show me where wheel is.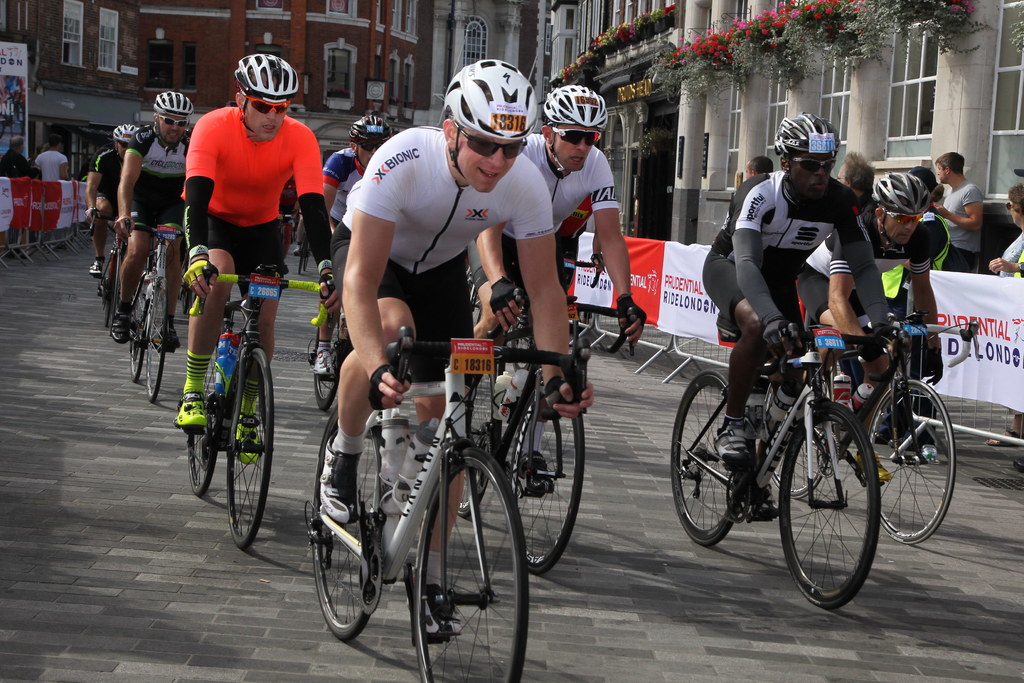
wheel is at <box>227,348,270,547</box>.
